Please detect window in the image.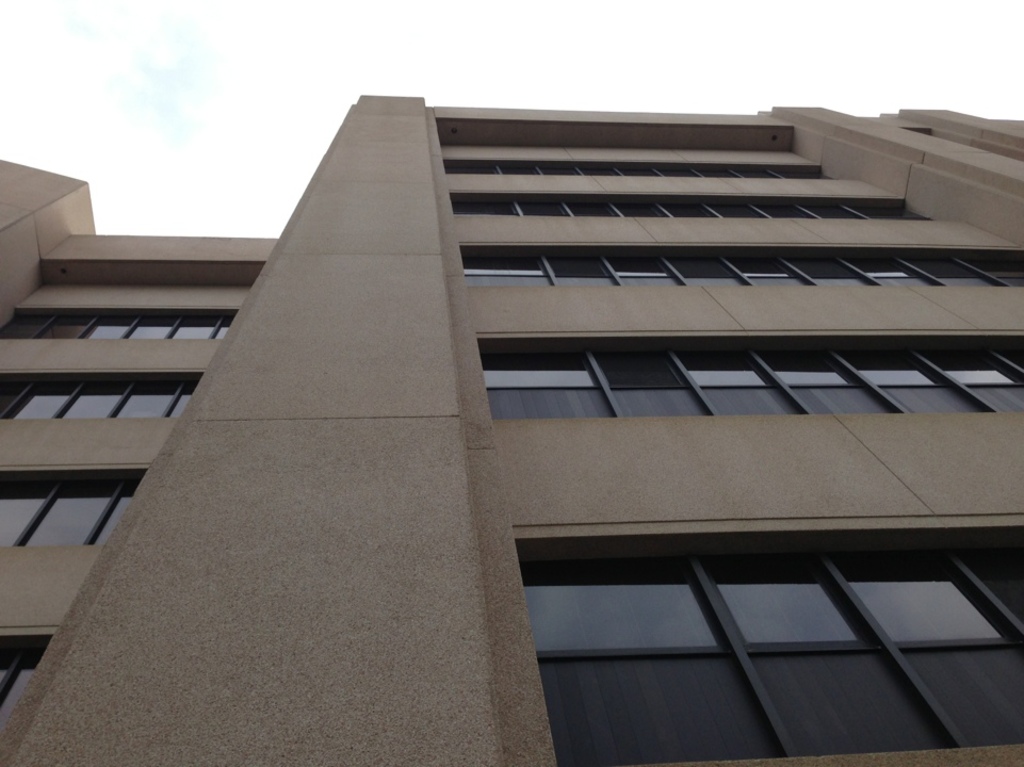
964, 553, 1023, 615.
